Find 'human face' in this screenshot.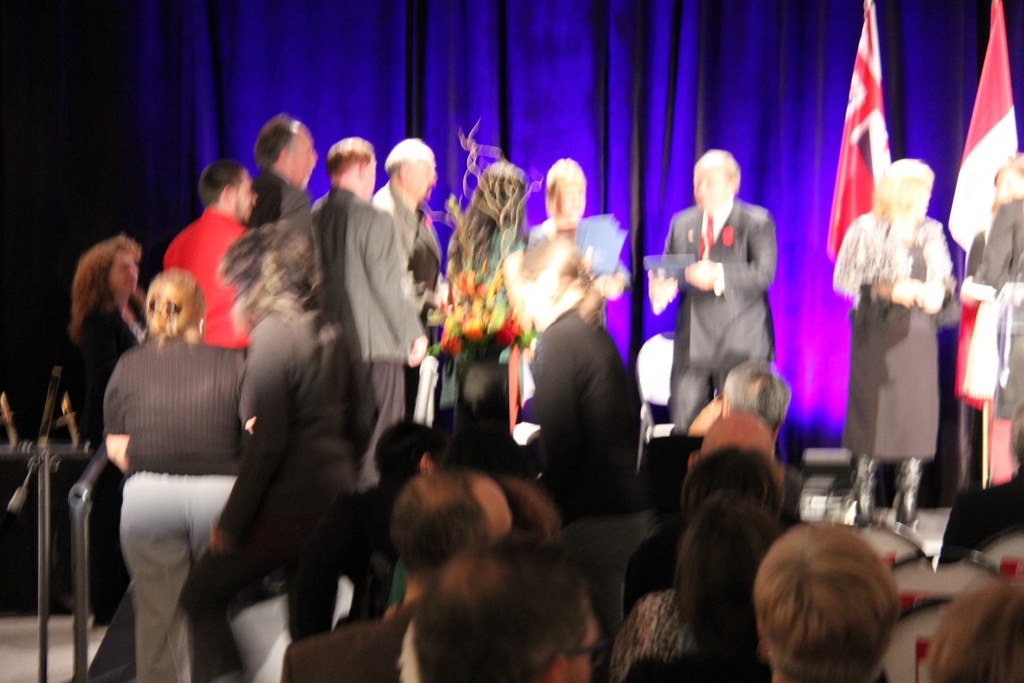
The bounding box for 'human face' is BBox(111, 246, 136, 291).
